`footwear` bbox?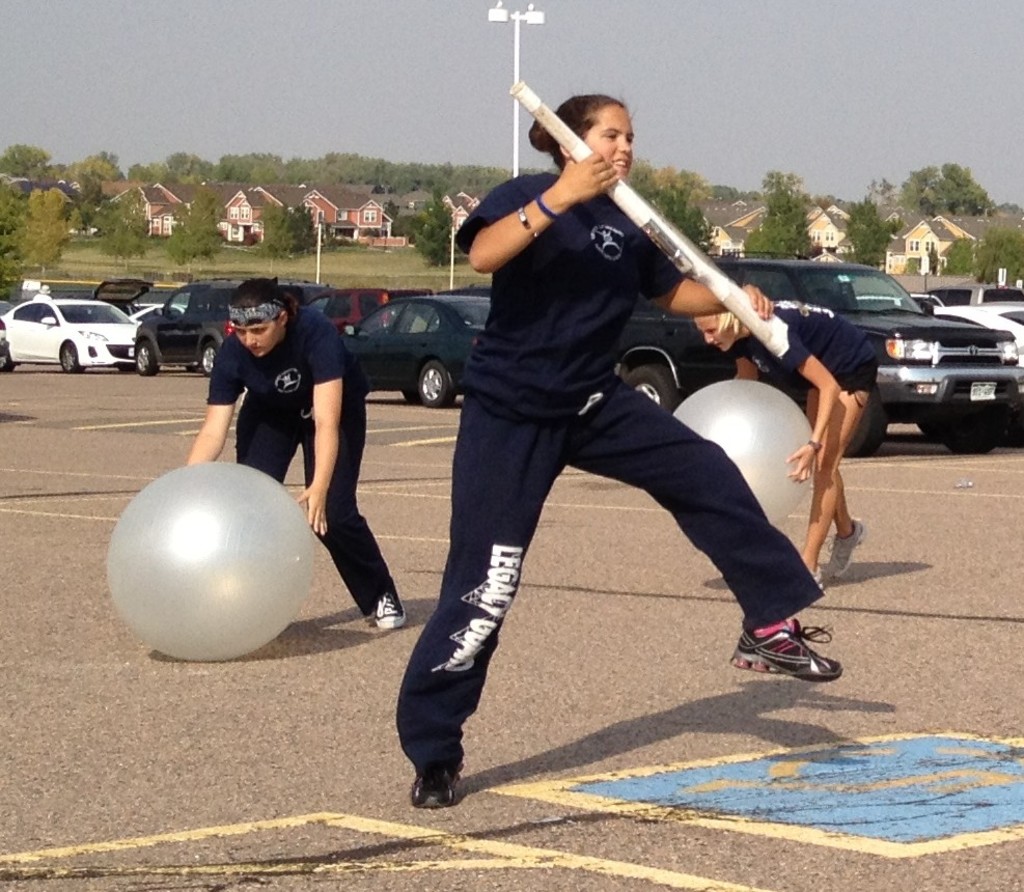
box=[368, 588, 419, 636]
